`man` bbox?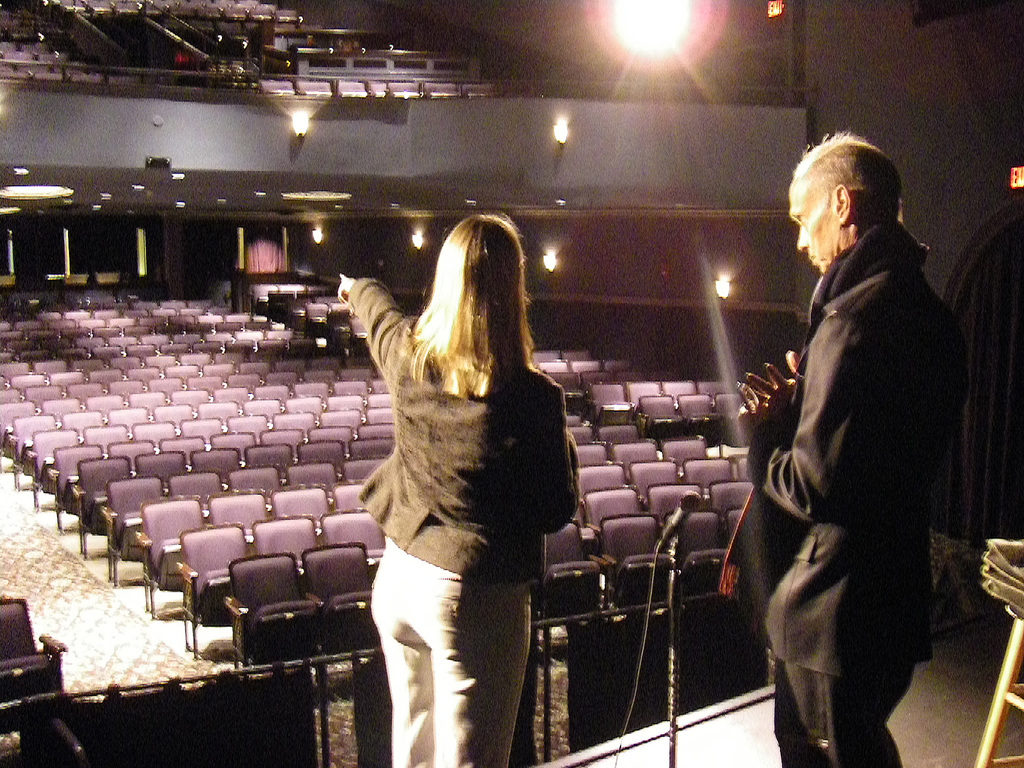
select_region(719, 115, 973, 761)
